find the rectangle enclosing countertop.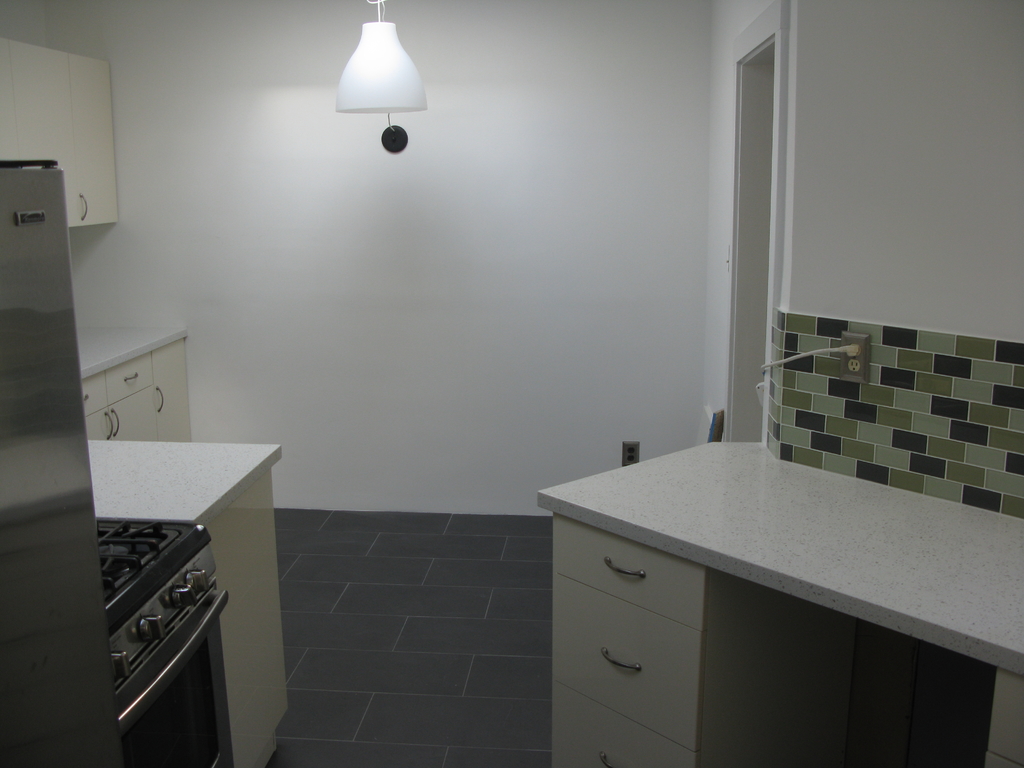
<box>73,313,279,764</box>.
